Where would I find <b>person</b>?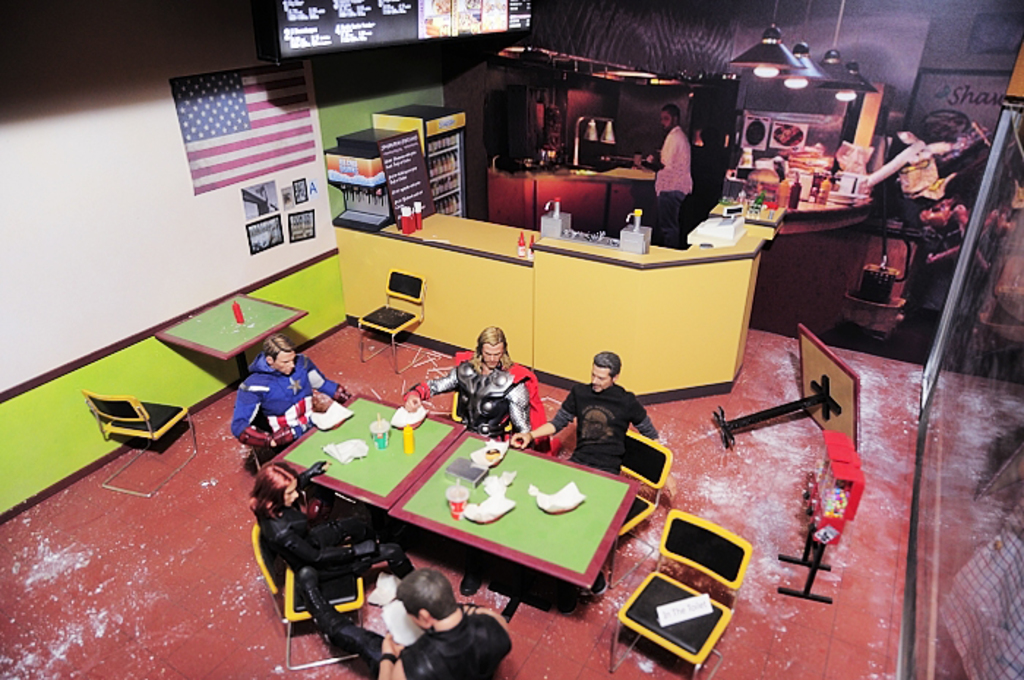
At [x1=391, y1=572, x2=508, y2=679].
